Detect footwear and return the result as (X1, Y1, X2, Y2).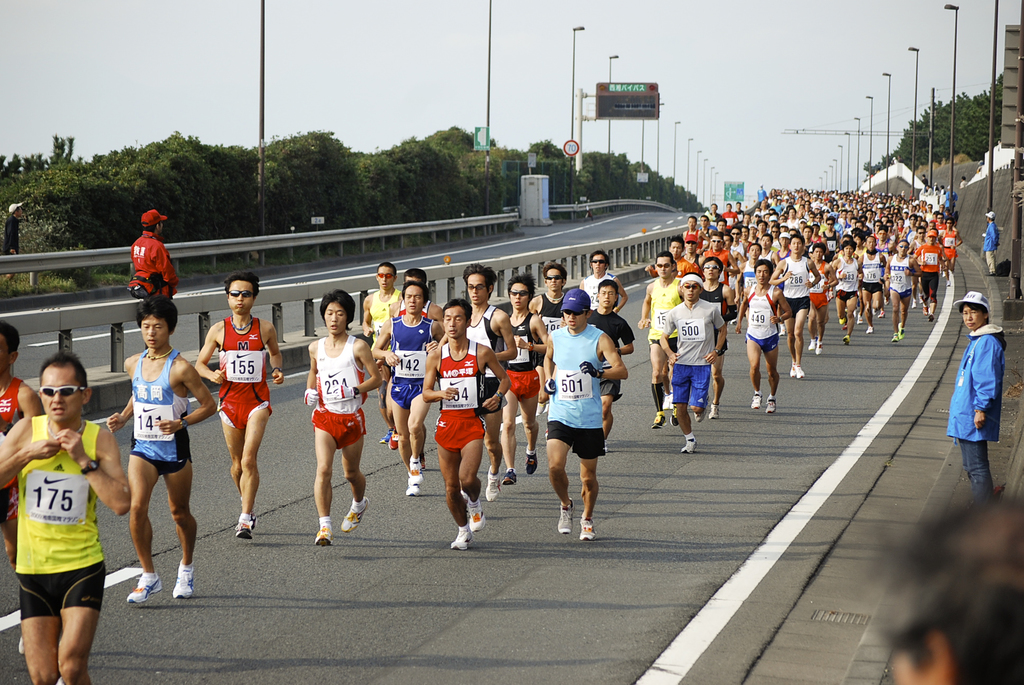
(923, 292, 925, 302).
